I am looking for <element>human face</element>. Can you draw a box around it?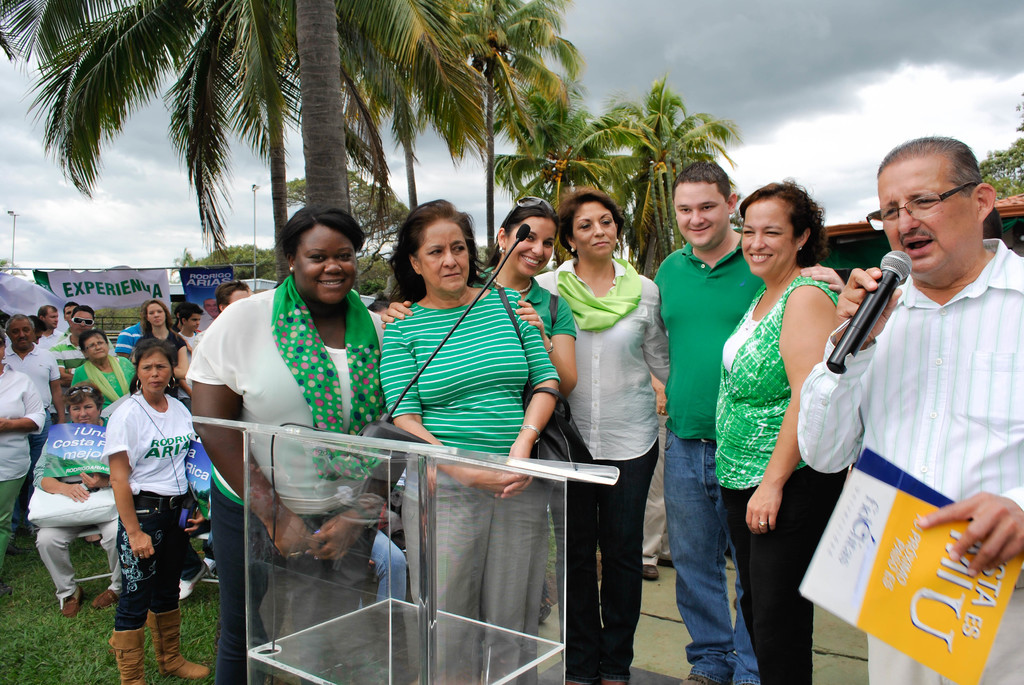
Sure, the bounding box is bbox(63, 304, 75, 324).
